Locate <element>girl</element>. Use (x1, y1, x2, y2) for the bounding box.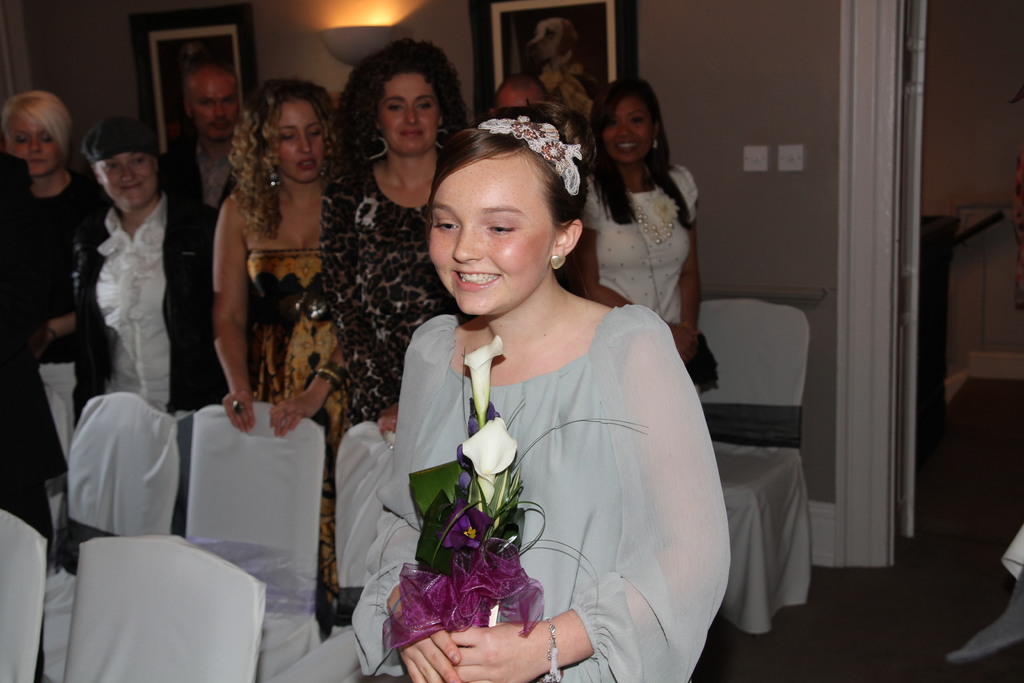
(351, 104, 731, 682).
